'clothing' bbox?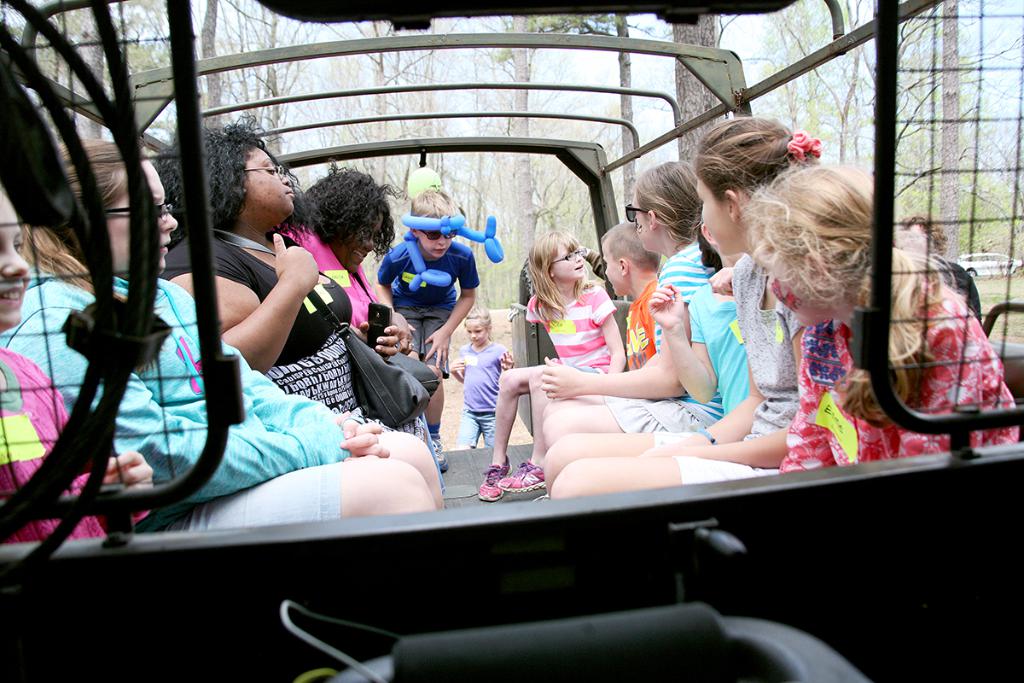
(0,248,362,529)
